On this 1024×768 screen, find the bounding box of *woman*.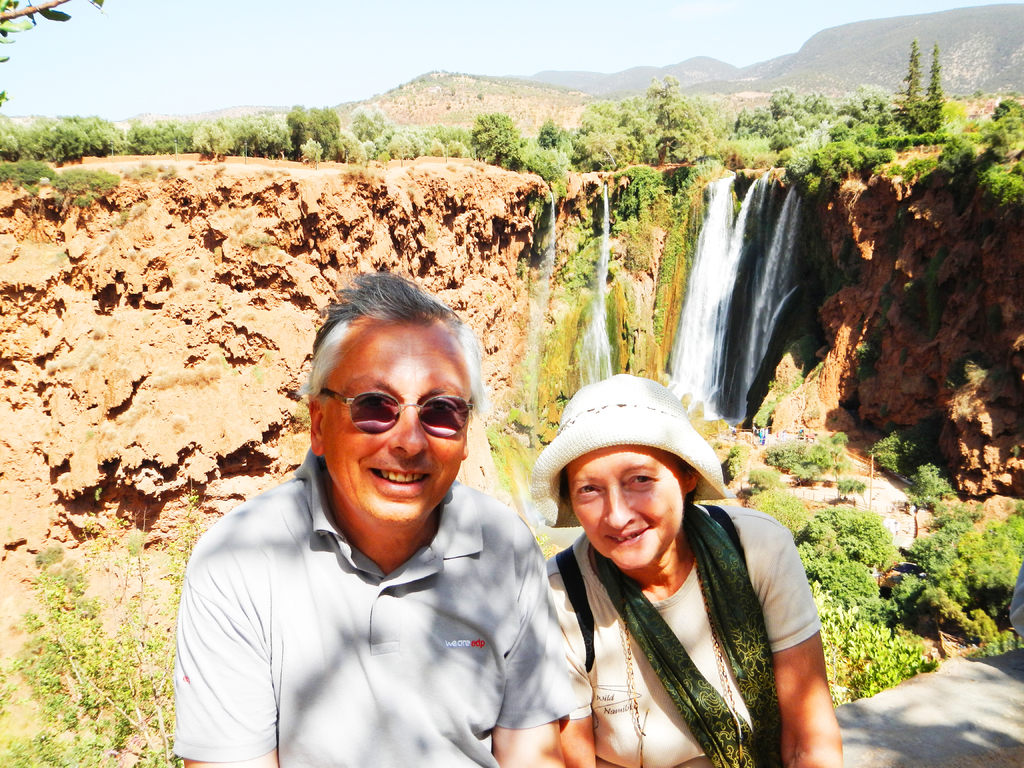
Bounding box: BBox(518, 394, 817, 767).
